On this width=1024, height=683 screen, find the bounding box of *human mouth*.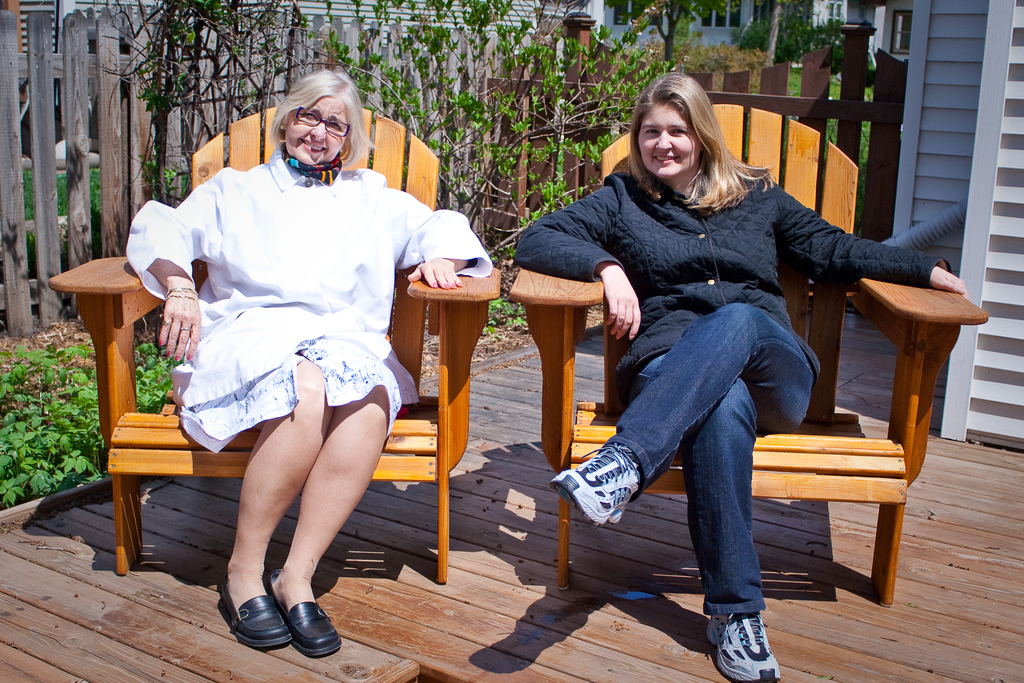
Bounding box: 301/139/324/155.
